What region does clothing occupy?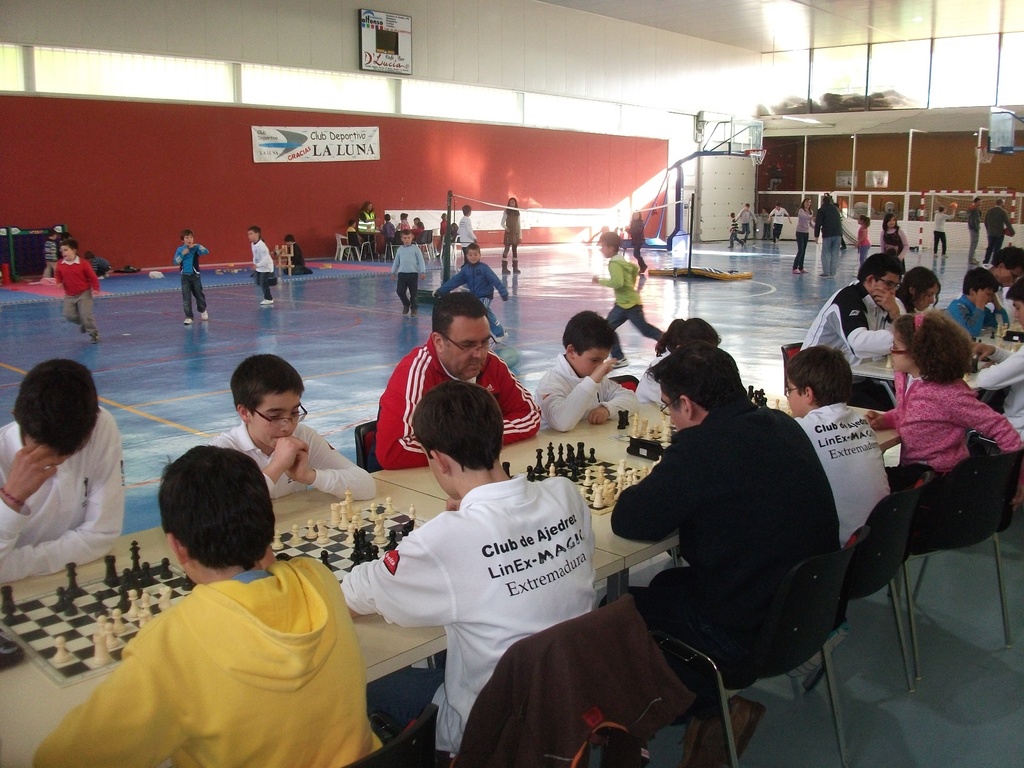
Rect(935, 296, 987, 341).
